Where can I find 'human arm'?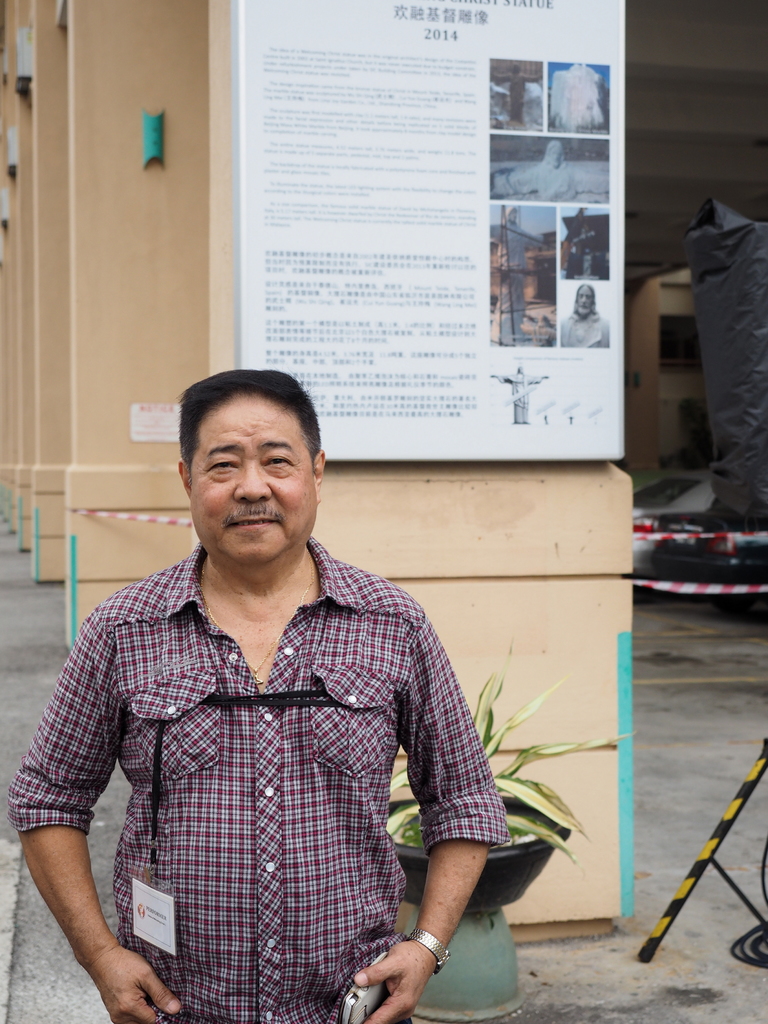
You can find it at {"left": 32, "top": 688, "right": 139, "bottom": 1017}.
